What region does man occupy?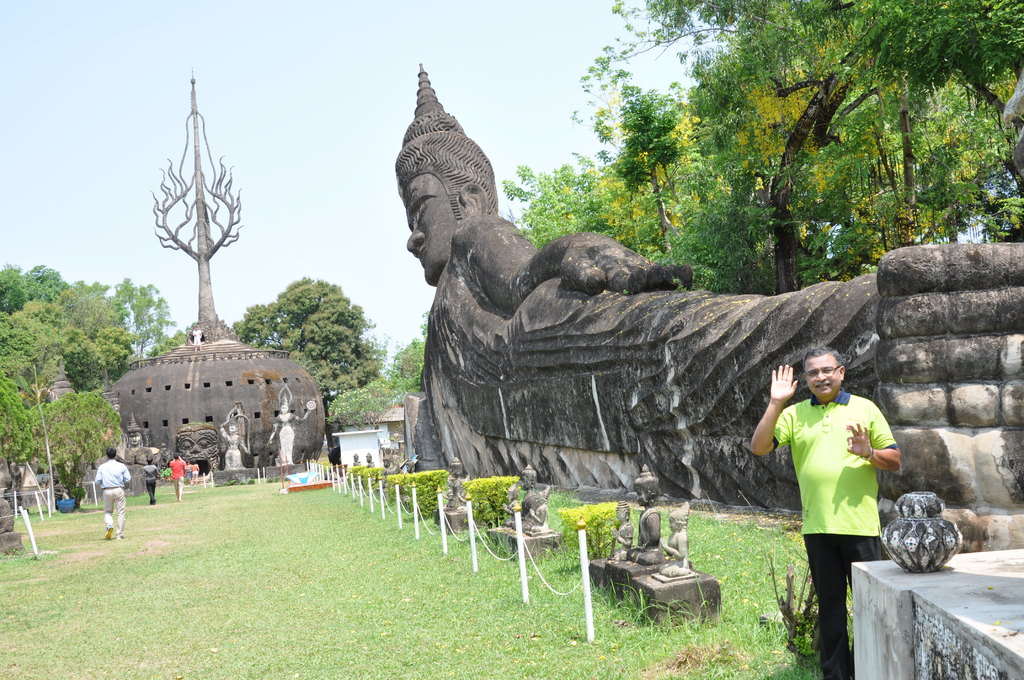
(x1=366, y1=454, x2=372, y2=465).
